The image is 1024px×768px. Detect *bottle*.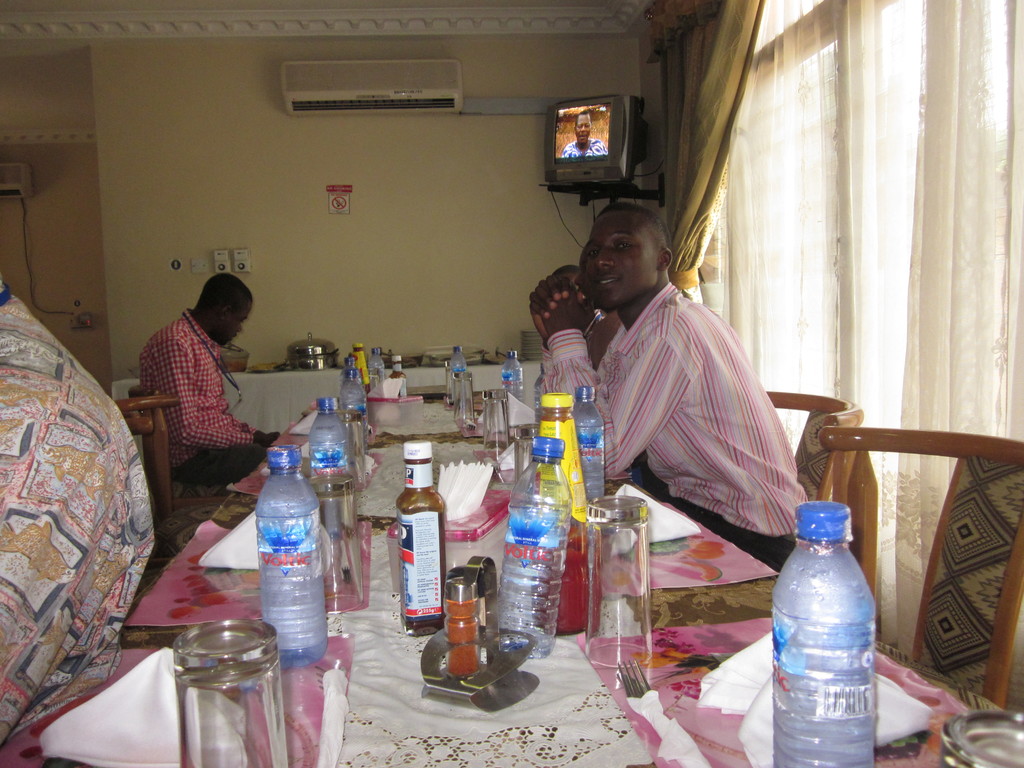
Detection: 254 444 330 670.
